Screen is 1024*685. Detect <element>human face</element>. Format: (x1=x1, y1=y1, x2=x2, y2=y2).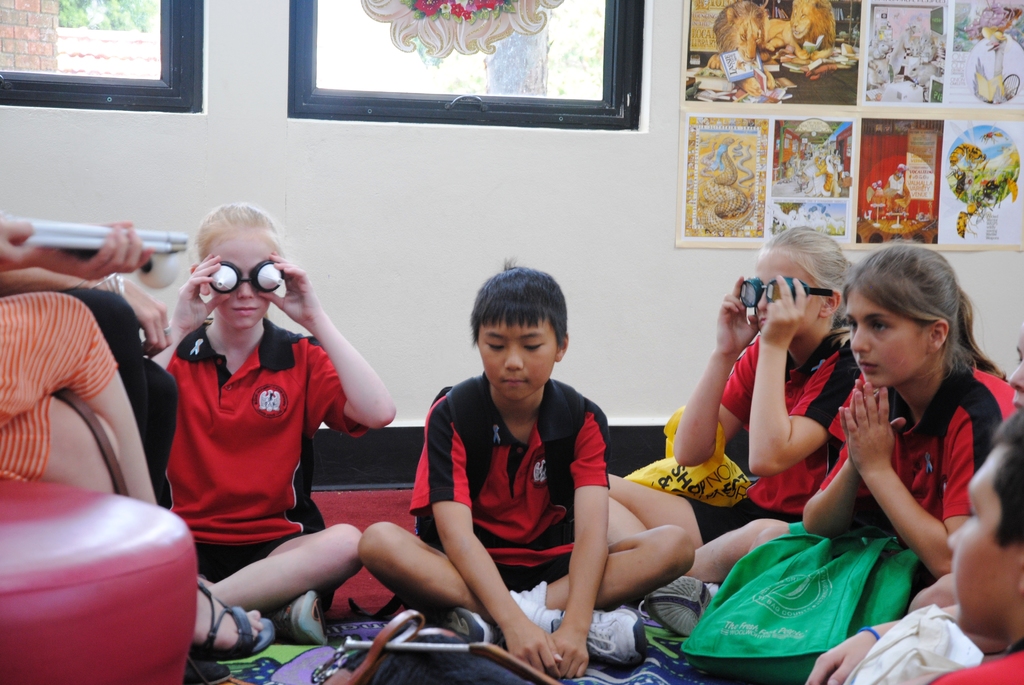
(x1=1005, y1=319, x2=1023, y2=412).
